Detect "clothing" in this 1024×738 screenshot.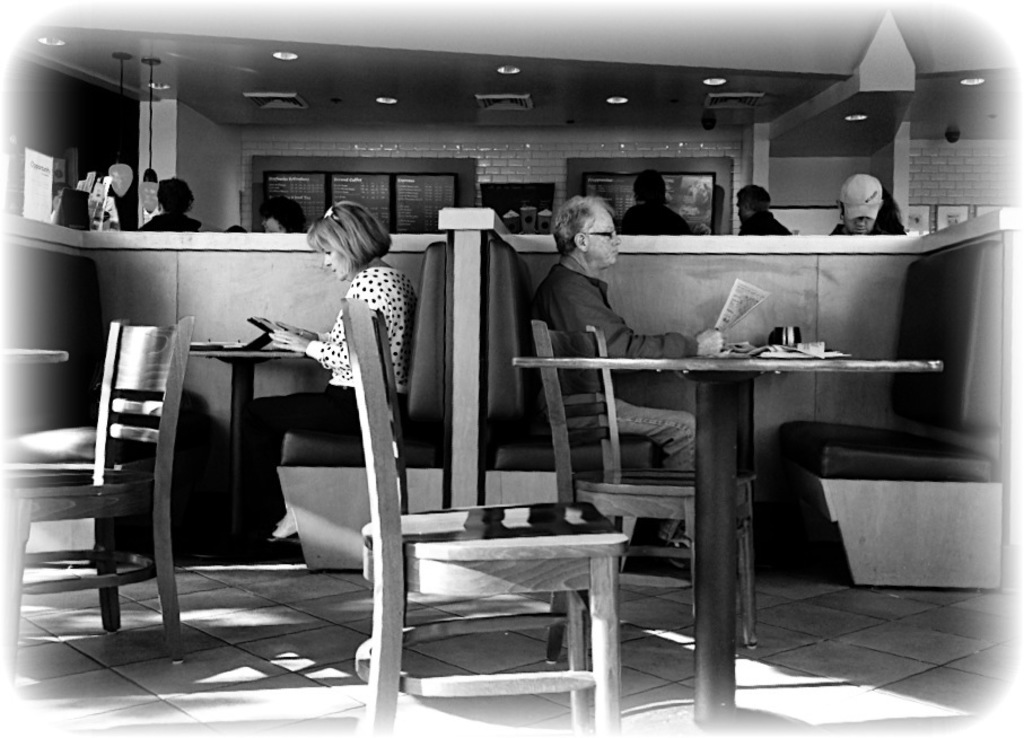
Detection: (left=536, top=262, right=730, bottom=462).
